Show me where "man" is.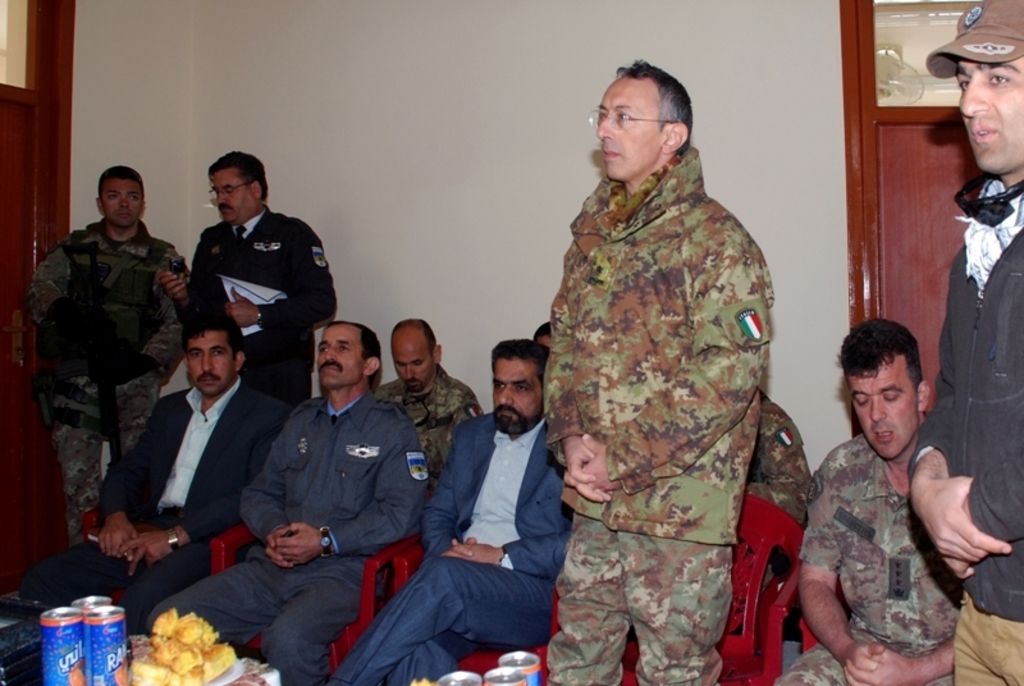
"man" is at <box>156,142,340,402</box>.
